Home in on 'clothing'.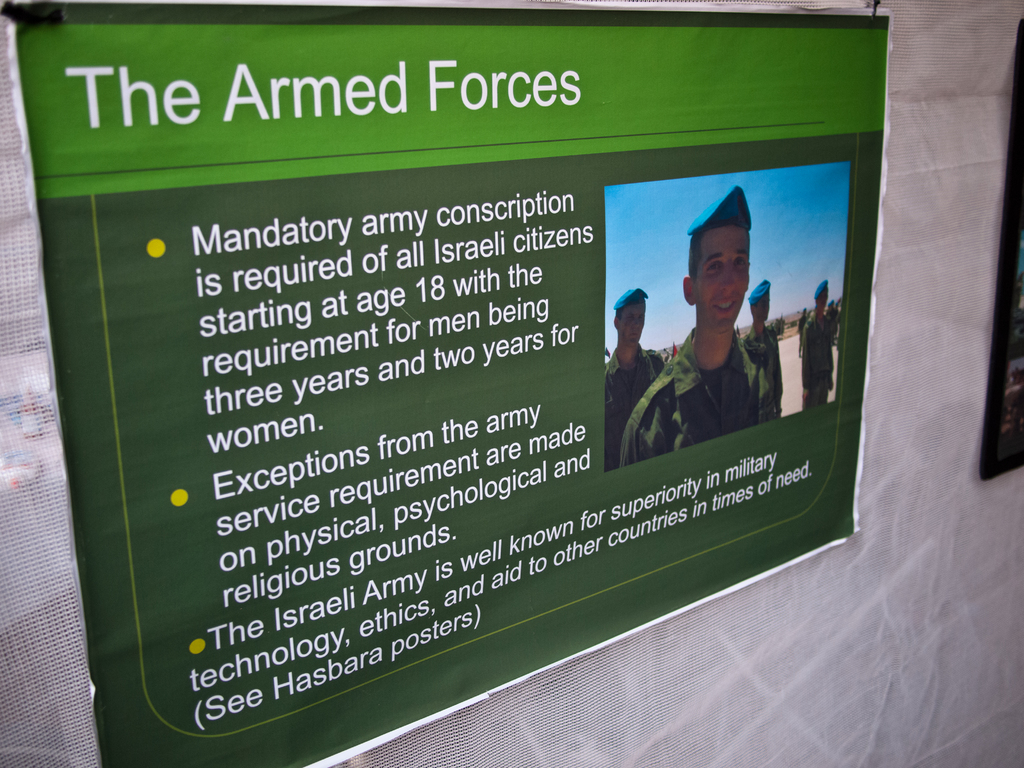
Homed in at 742 323 780 410.
